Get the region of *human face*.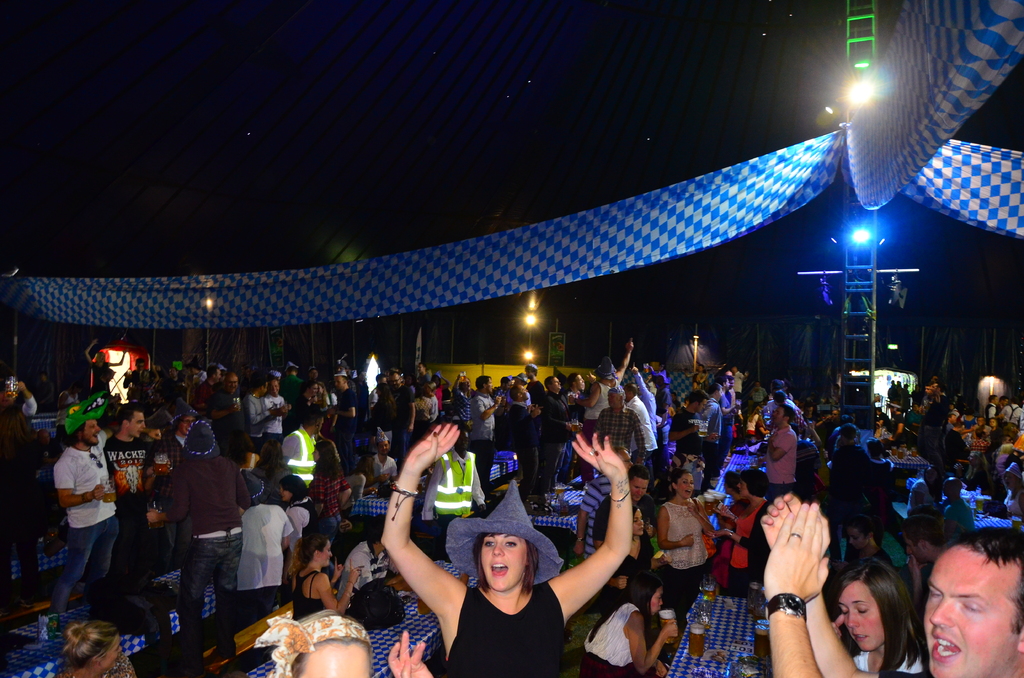
390,374,400,386.
